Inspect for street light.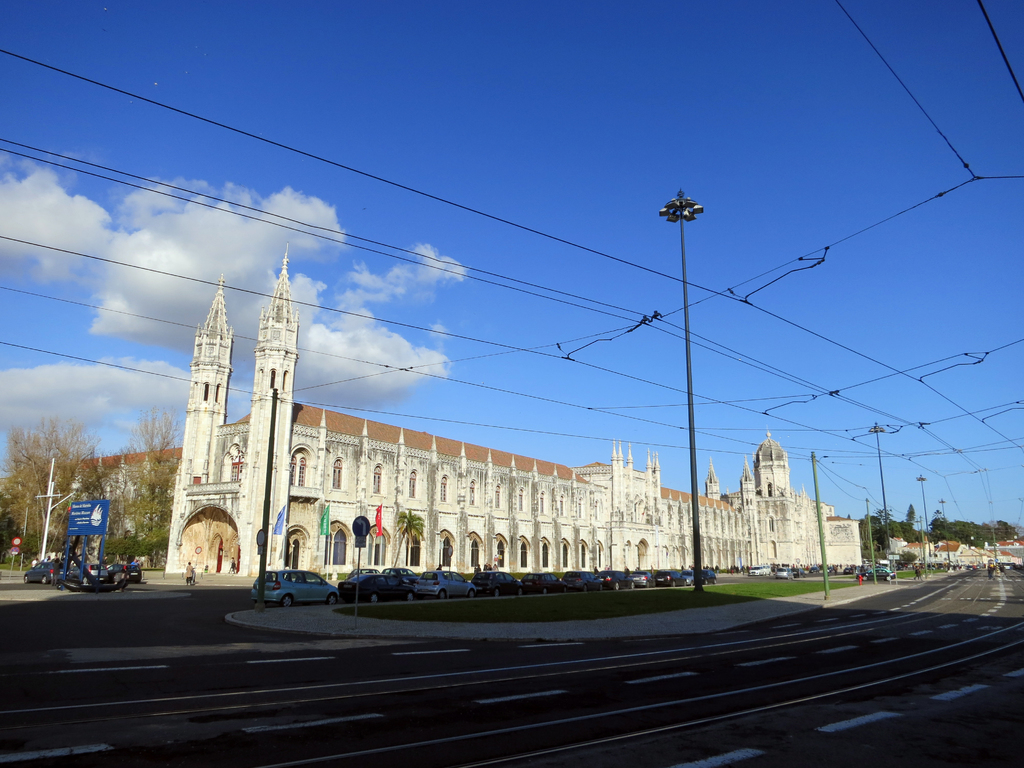
Inspection: <region>649, 188, 706, 599</region>.
